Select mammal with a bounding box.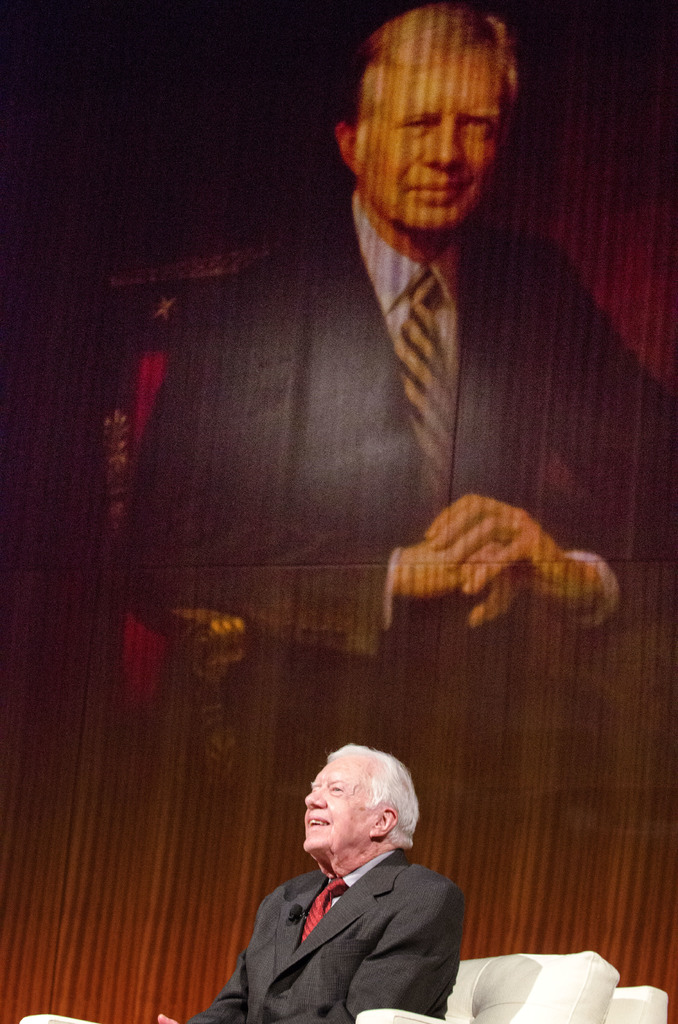
(x1=111, y1=3, x2=677, y2=786).
